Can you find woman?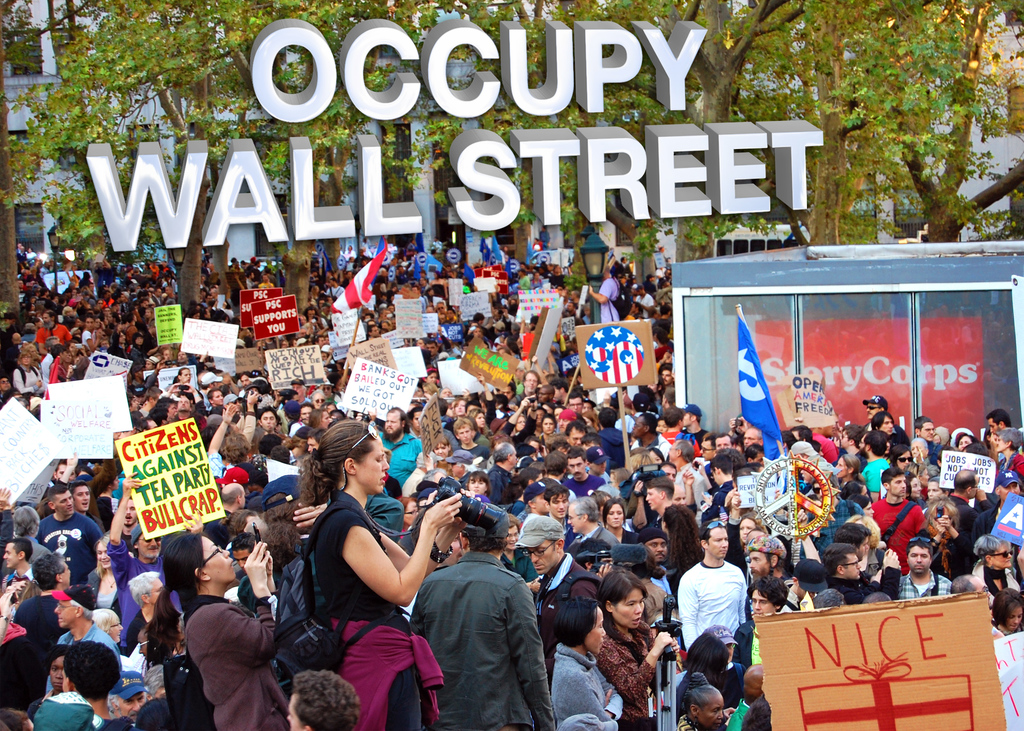
Yes, bounding box: x1=657 y1=502 x2=704 y2=574.
